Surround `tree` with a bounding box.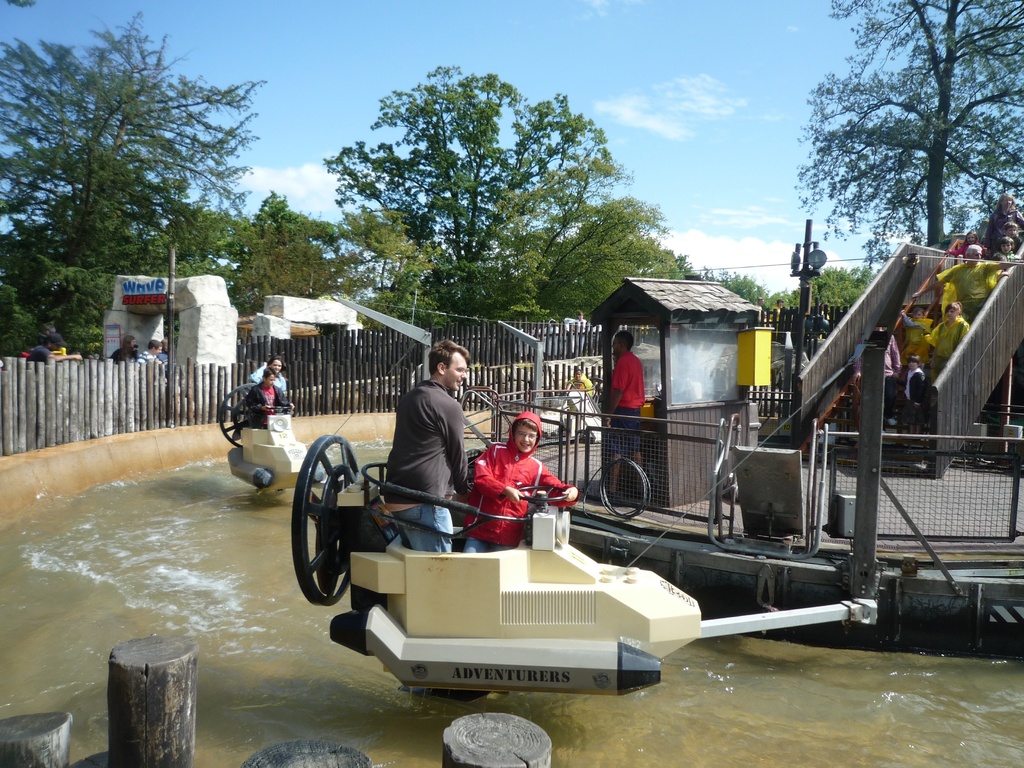
bbox(604, 188, 685, 321).
